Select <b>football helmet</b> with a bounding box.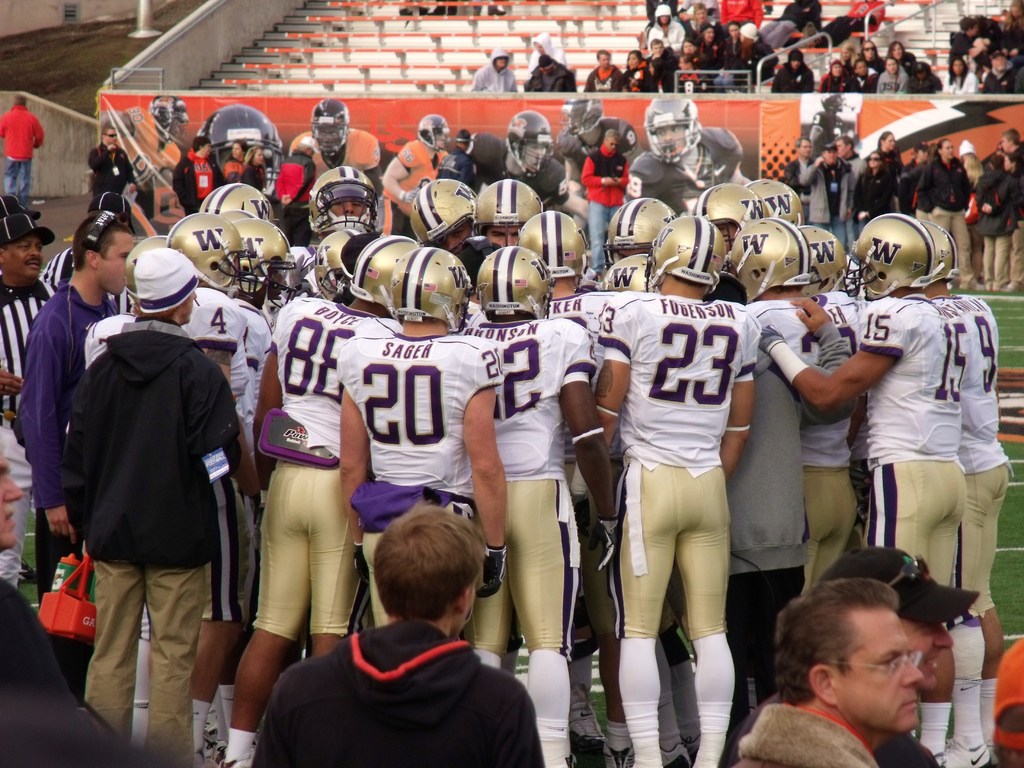
pyautogui.locateOnScreen(403, 177, 474, 257).
